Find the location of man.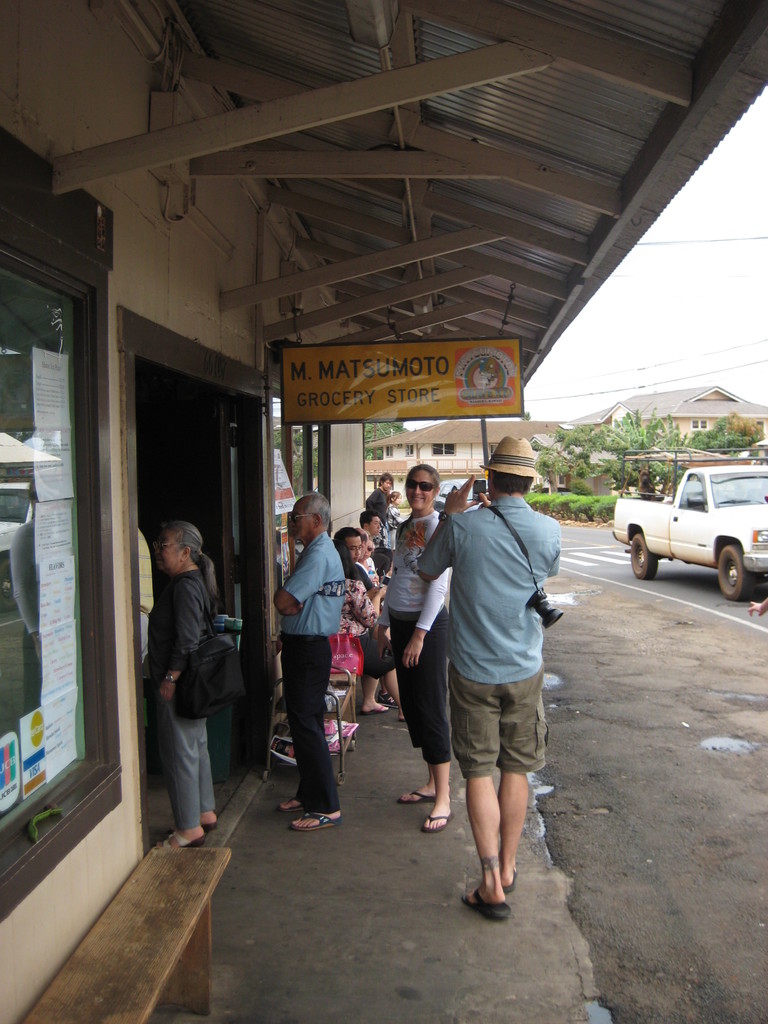
Location: BBox(340, 529, 363, 568).
